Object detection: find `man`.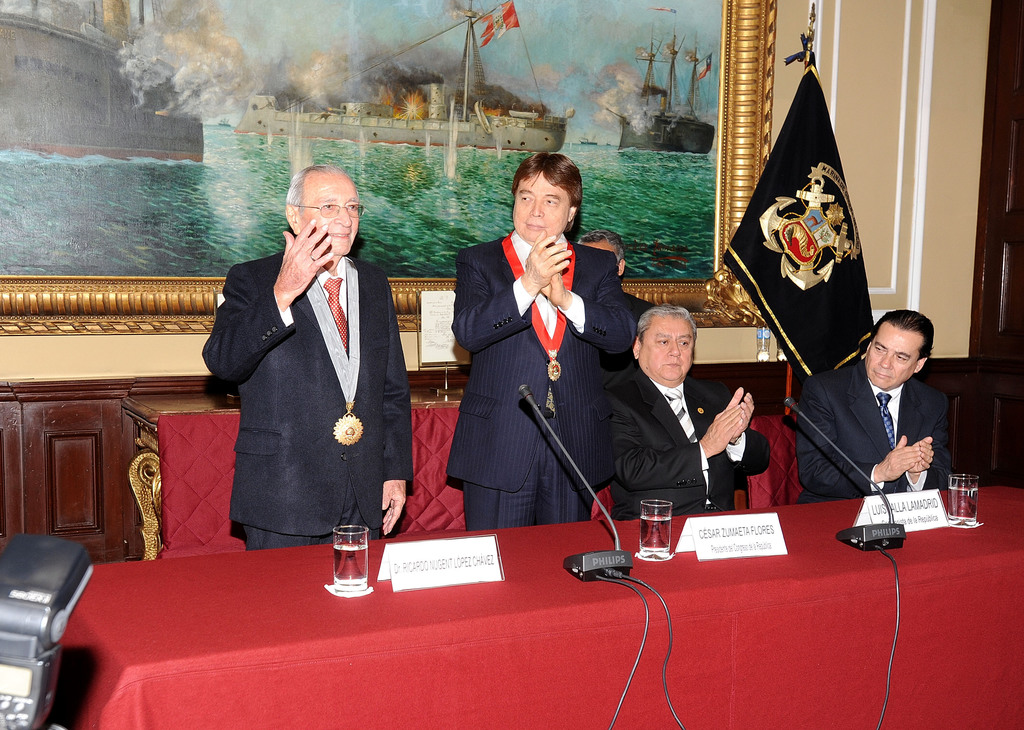
rect(590, 230, 649, 321).
